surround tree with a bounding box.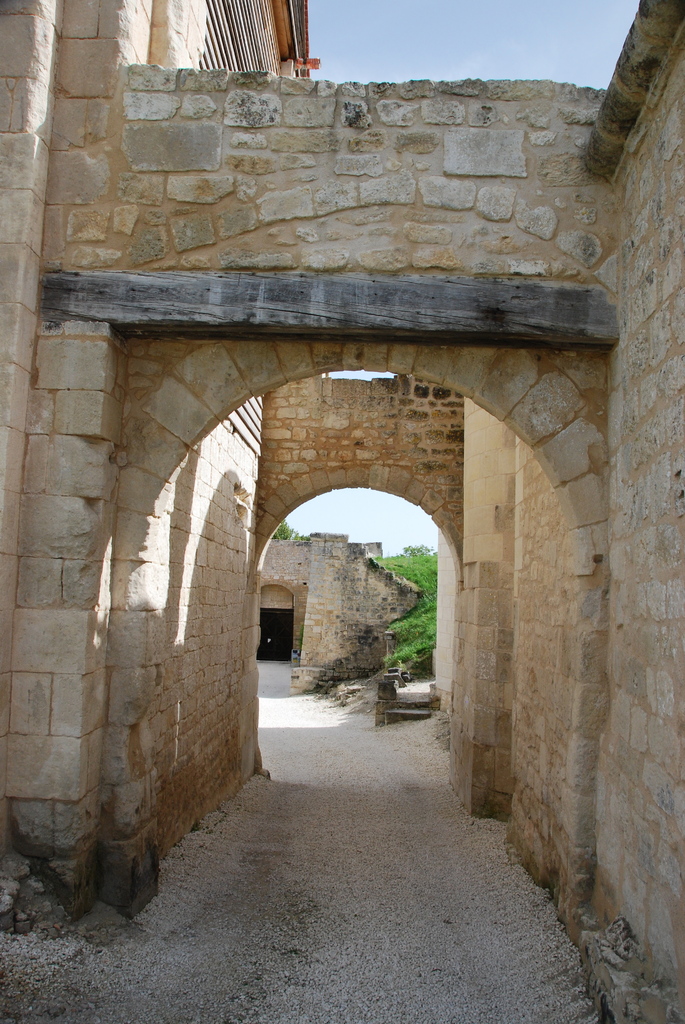
x1=395, y1=554, x2=425, y2=584.
